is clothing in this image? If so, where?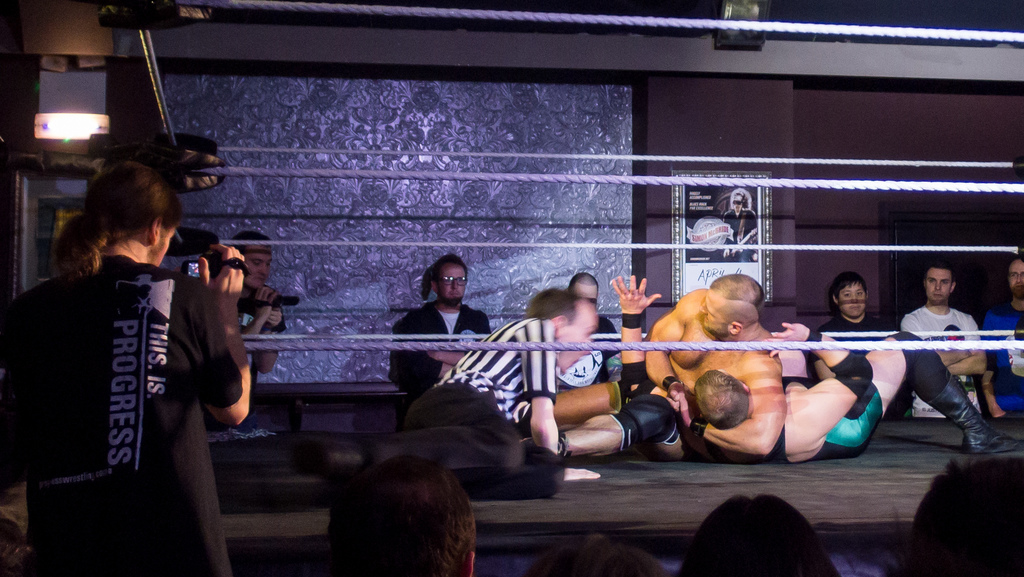
Yes, at 222 281 277 346.
